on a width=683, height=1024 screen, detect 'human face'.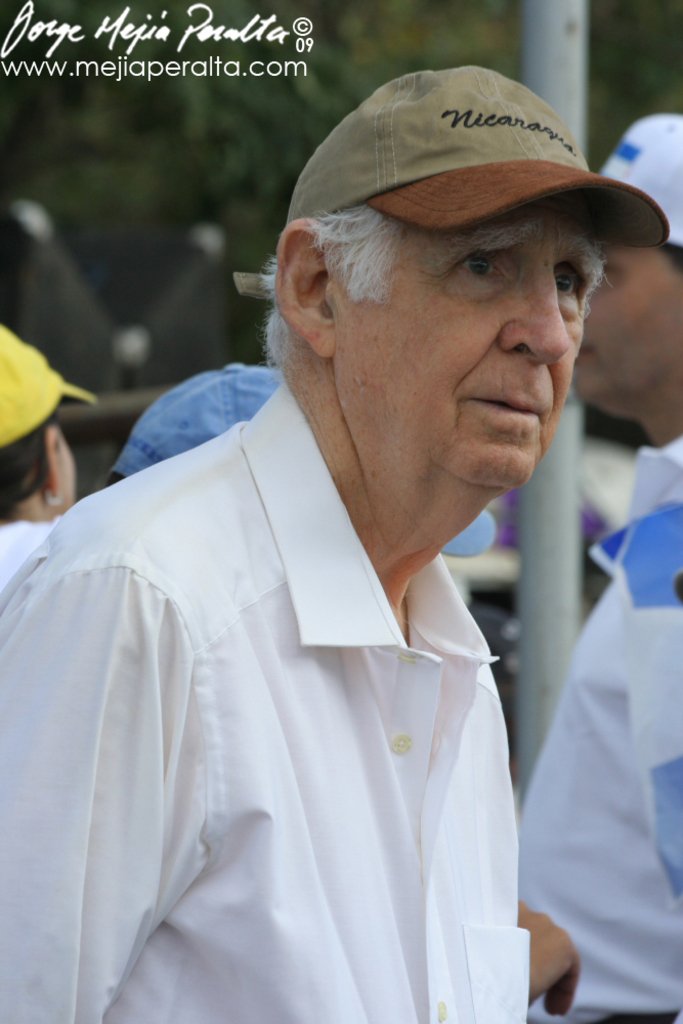
(left=578, top=193, right=682, bottom=411).
